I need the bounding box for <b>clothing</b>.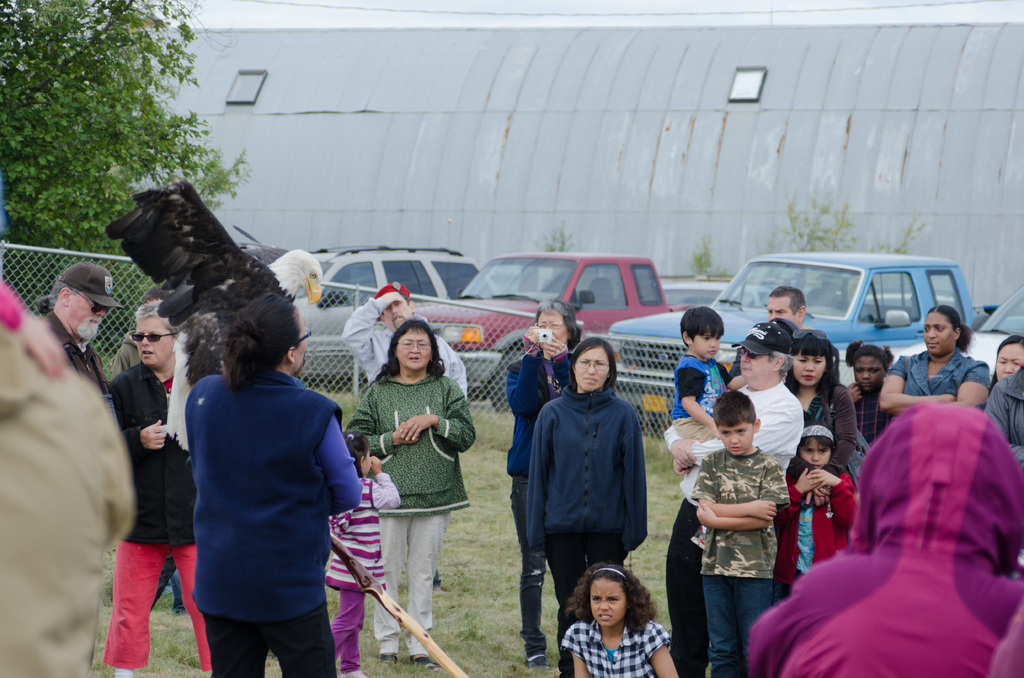
Here it is: box=[0, 273, 28, 330].
